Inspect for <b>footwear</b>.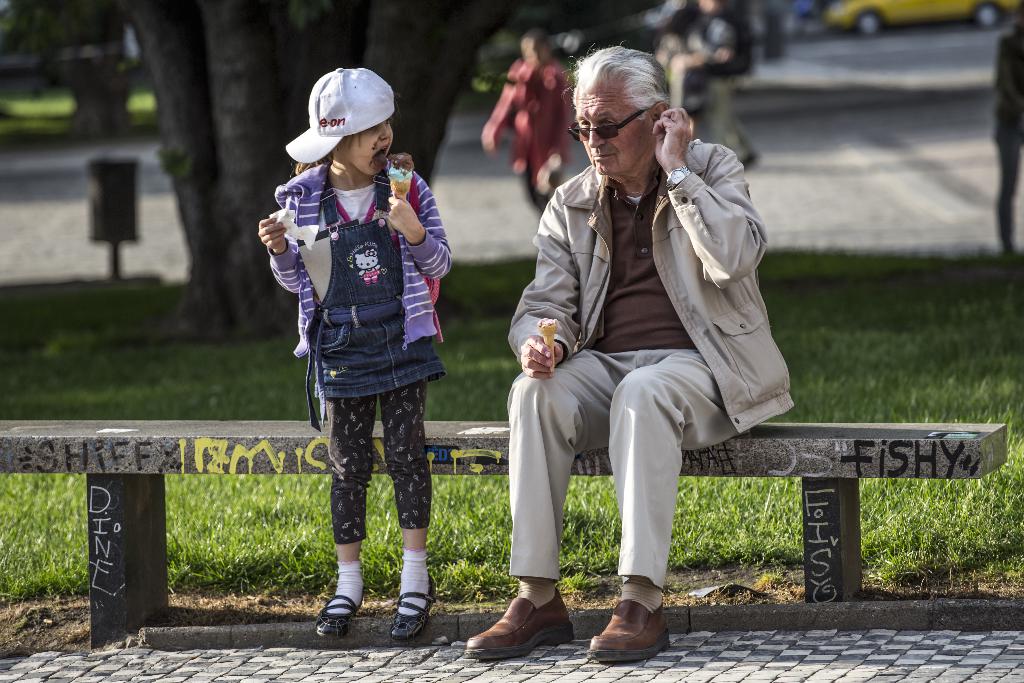
Inspection: <bbox>315, 588, 370, 638</bbox>.
